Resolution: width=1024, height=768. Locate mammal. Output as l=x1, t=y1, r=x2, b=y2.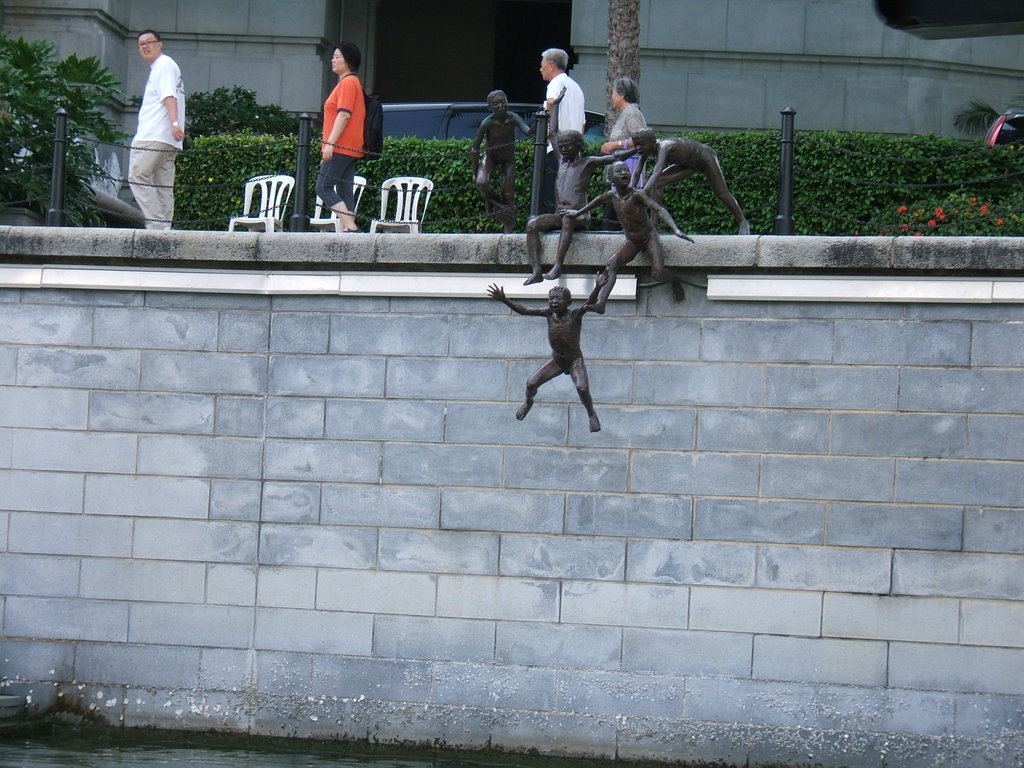
l=483, t=265, r=607, b=433.
